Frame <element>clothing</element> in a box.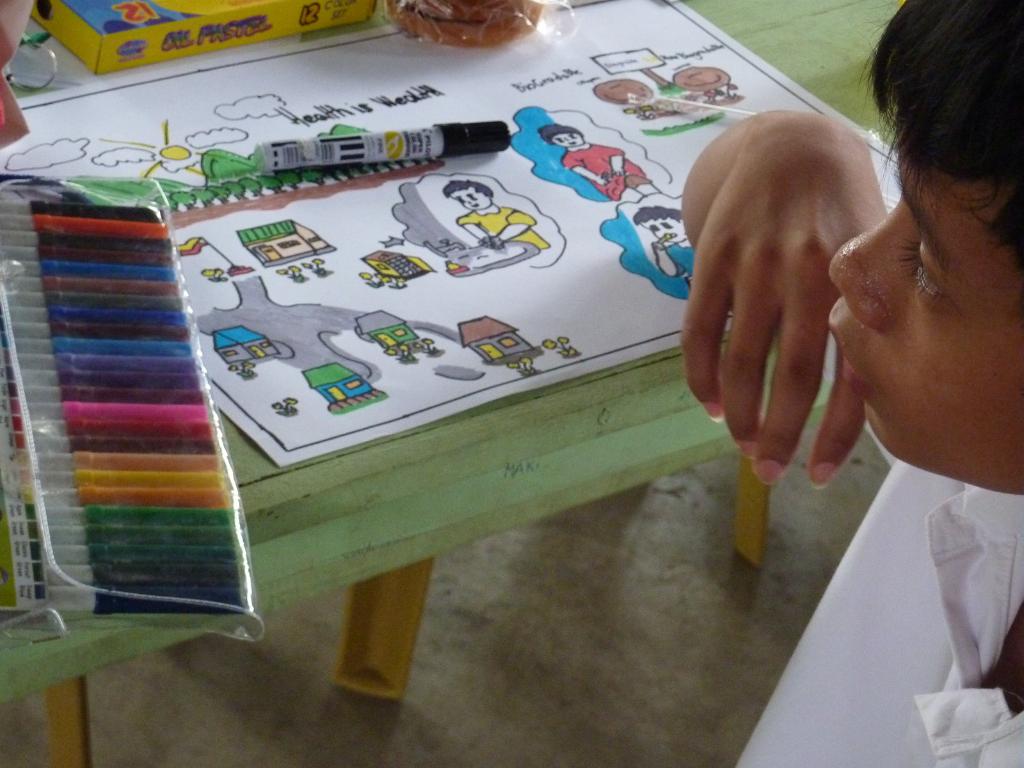
[left=559, top=141, right=646, bottom=200].
